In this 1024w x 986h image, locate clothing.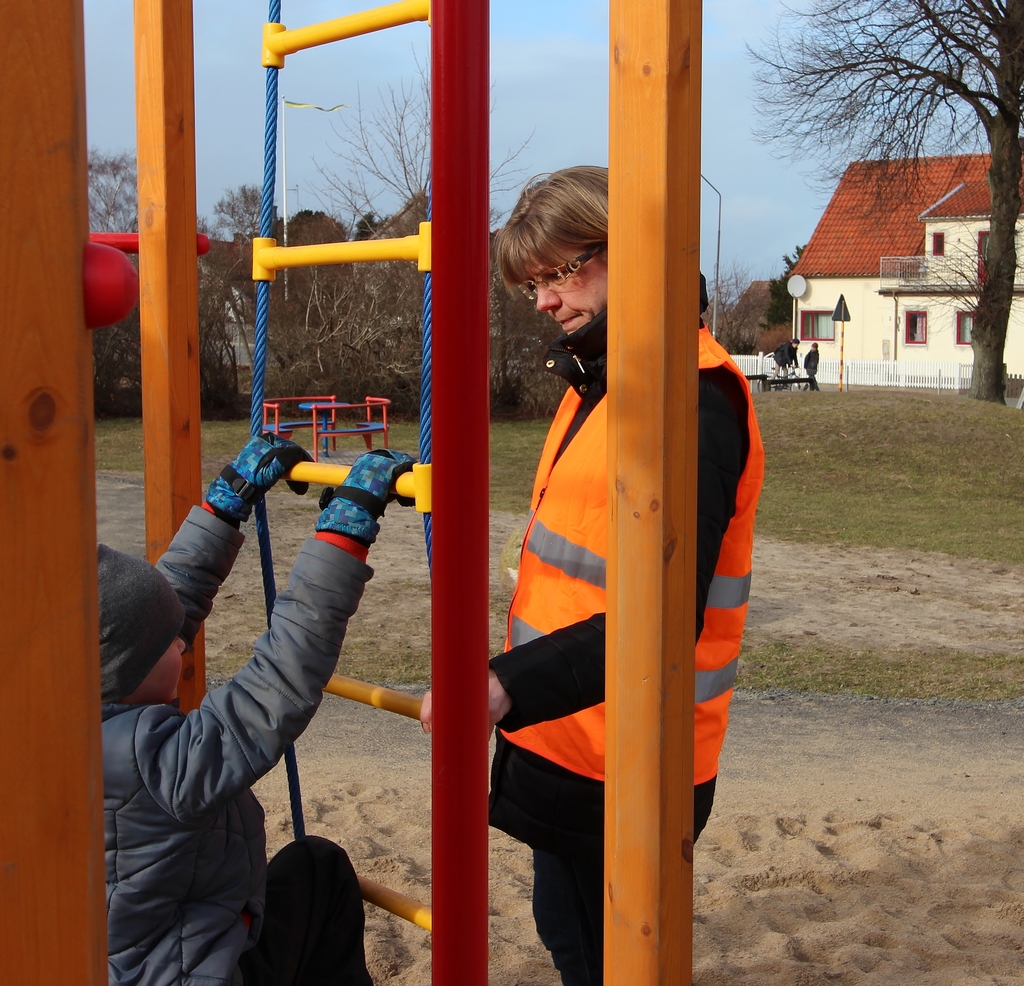
Bounding box: l=802, t=346, r=820, b=393.
